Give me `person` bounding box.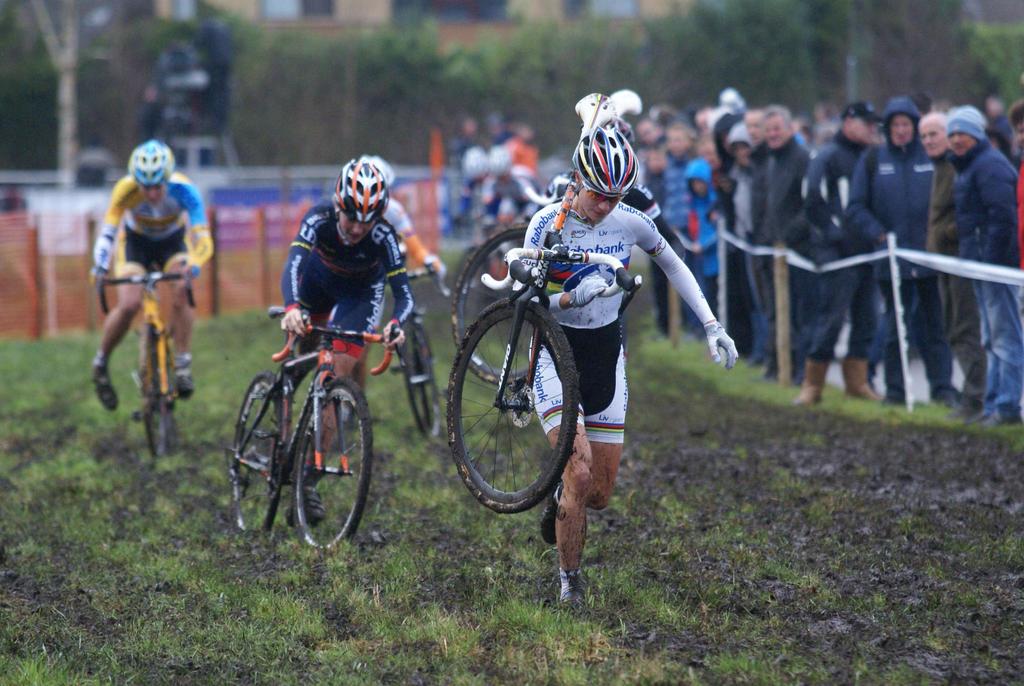
275, 156, 420, 527.
